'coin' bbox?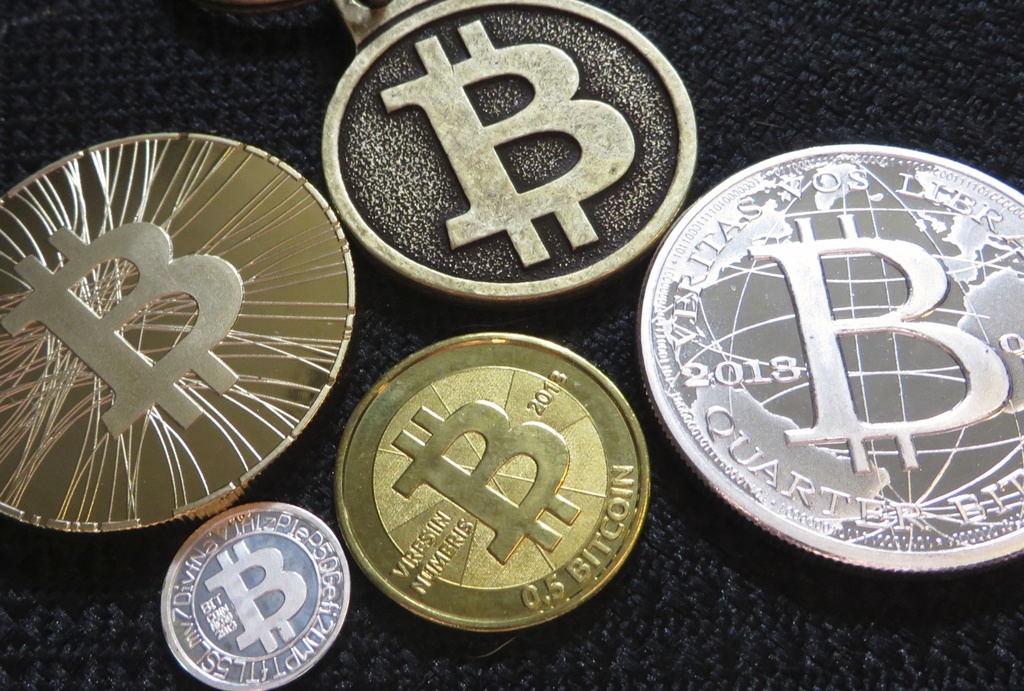
locate(154, 500, 351, 690)
